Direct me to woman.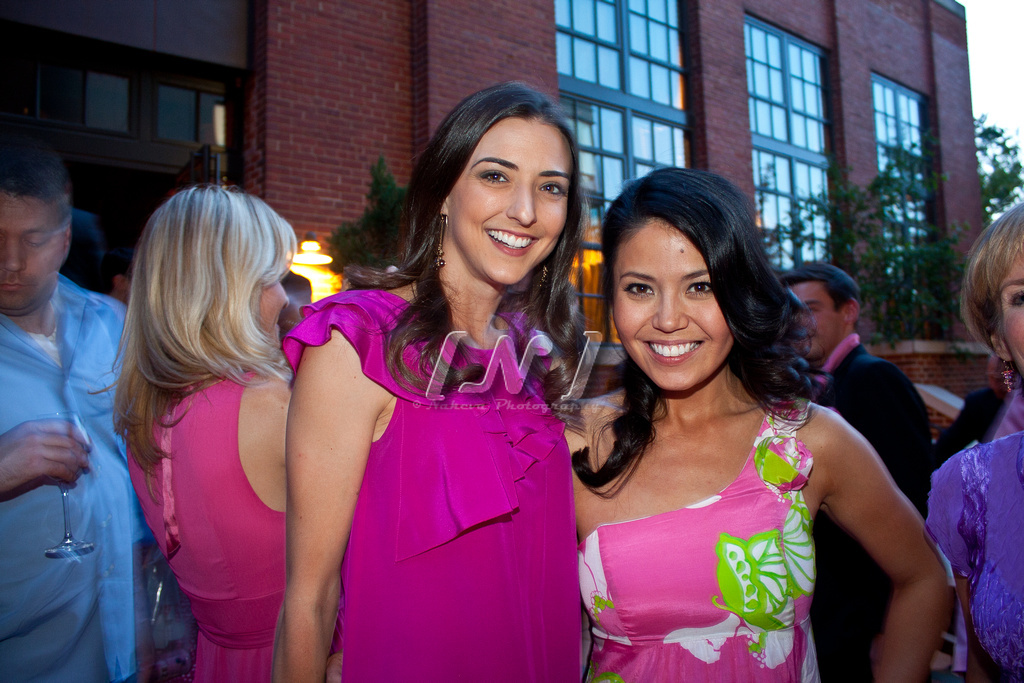
Direction: select_region(89, 183, 301, 681).
